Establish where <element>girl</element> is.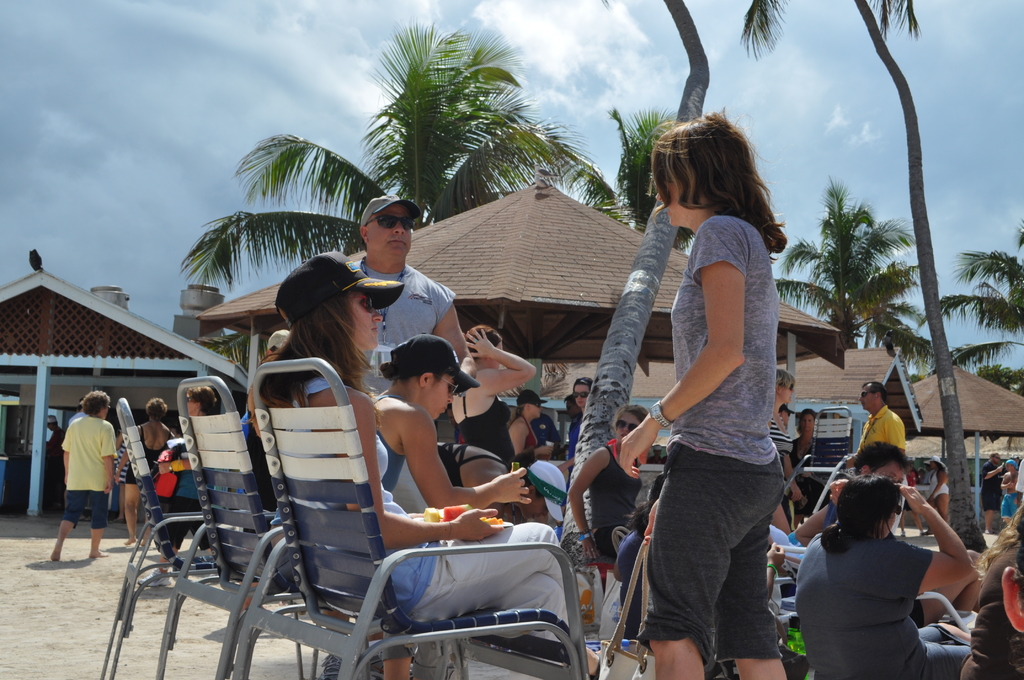
Established at Rect(623, 117, 788, 679).
